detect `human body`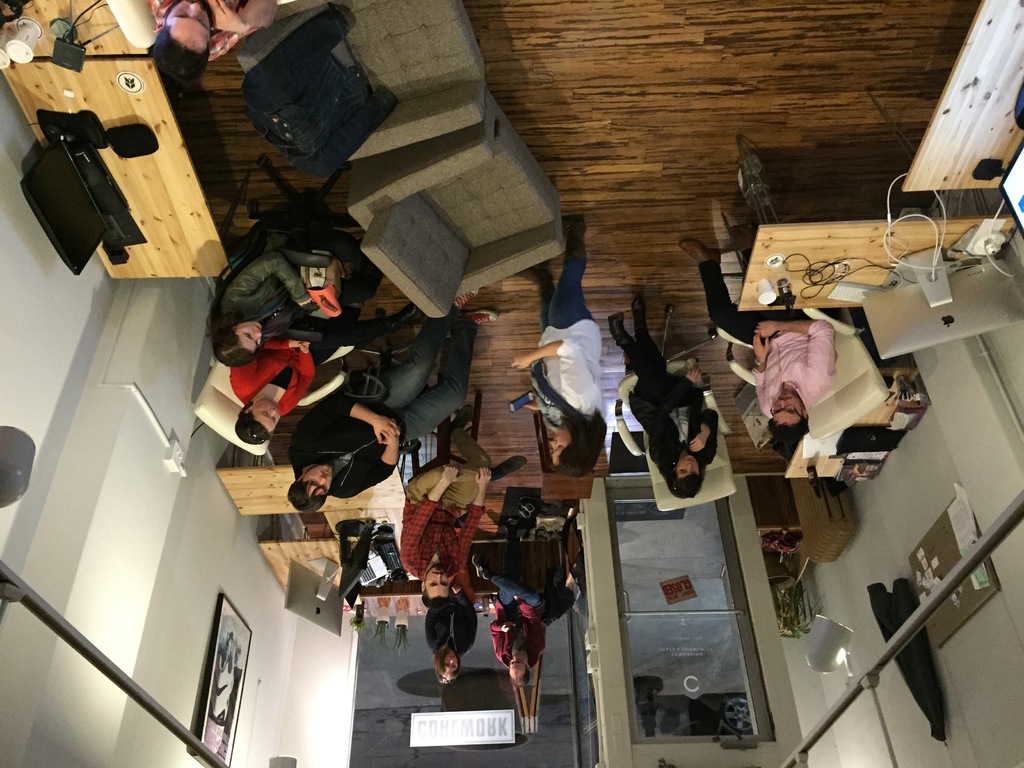
731, 296, 908, 477
